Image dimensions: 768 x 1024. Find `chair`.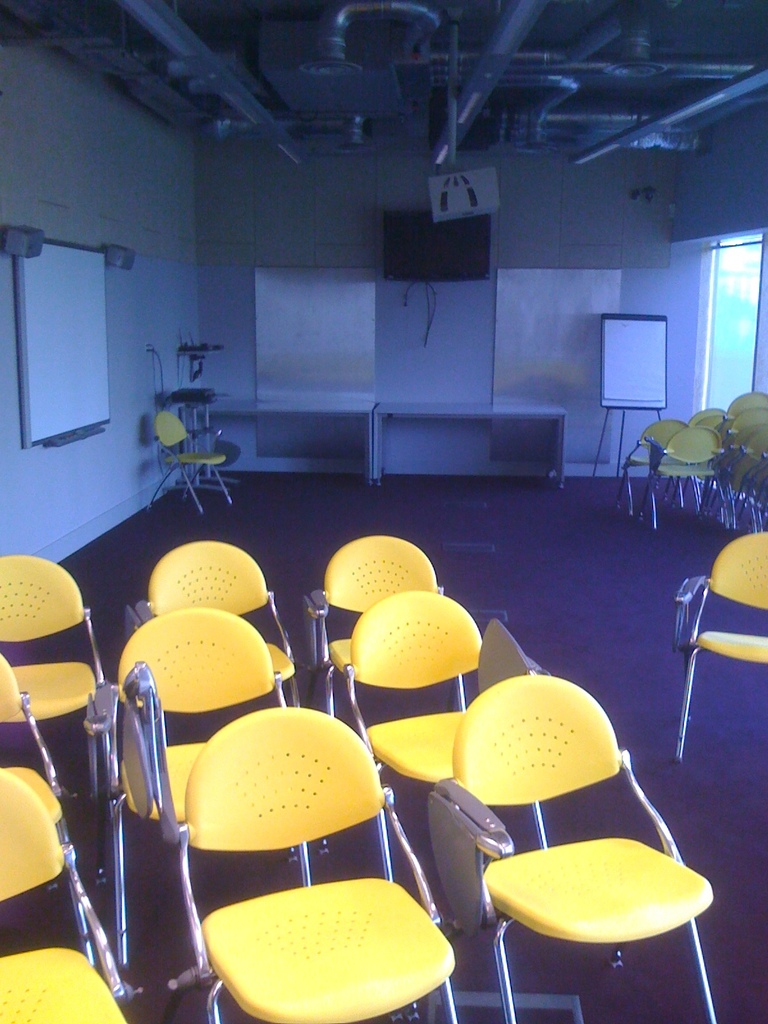
l=116, t=538, r=301, b=717.
